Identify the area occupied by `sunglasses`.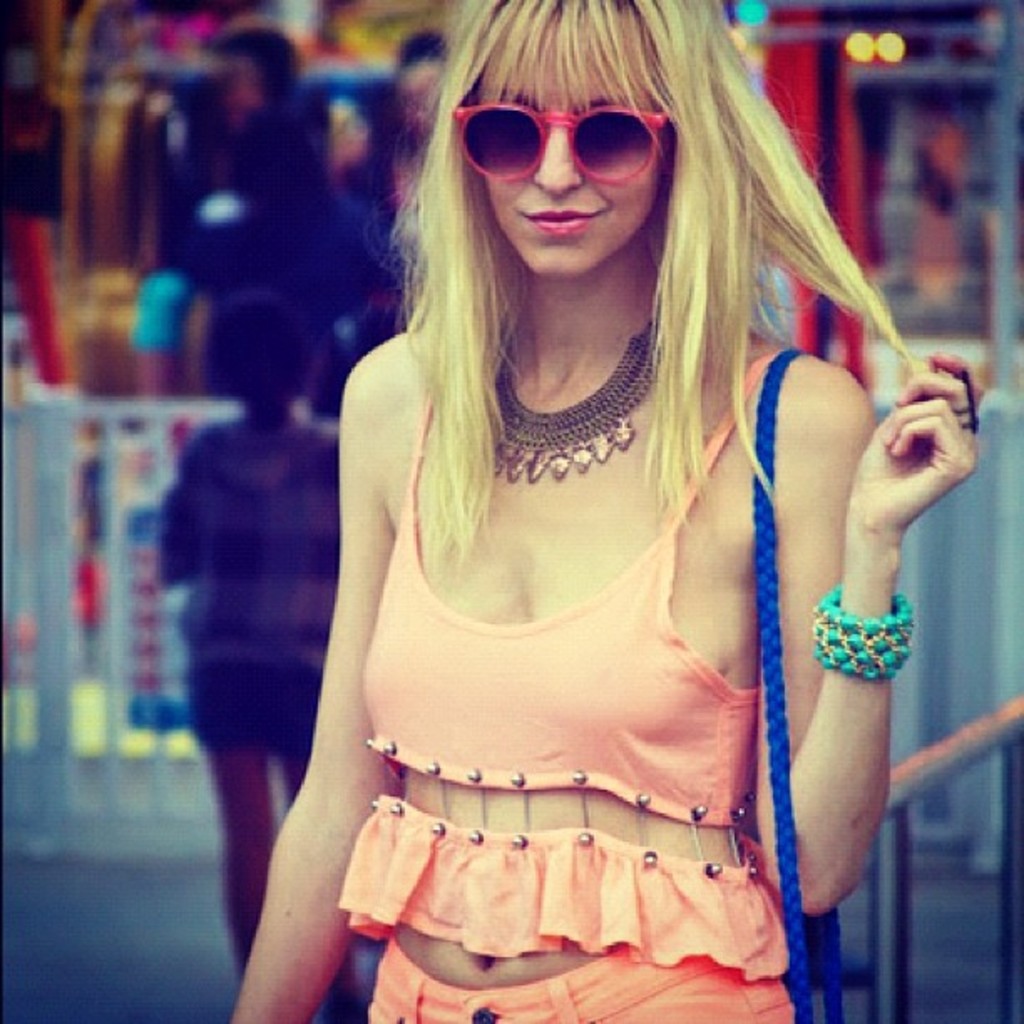
Area: x1=455 y1=97 x2=676 y2=176.
